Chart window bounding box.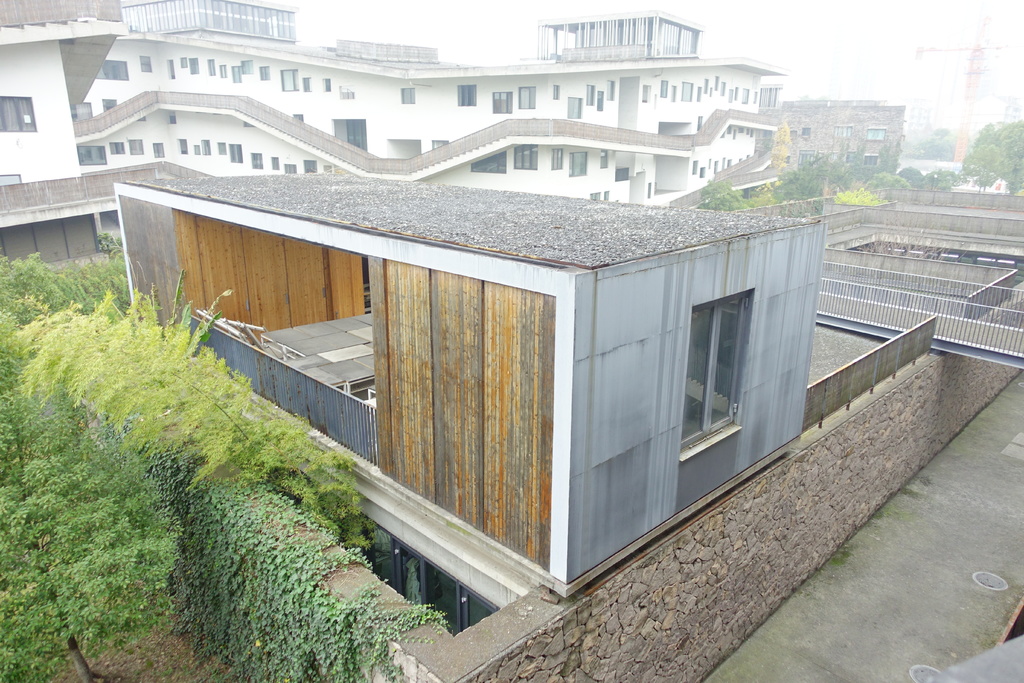
Charted: x1=701, y1=167, x2=706, y2=177.
